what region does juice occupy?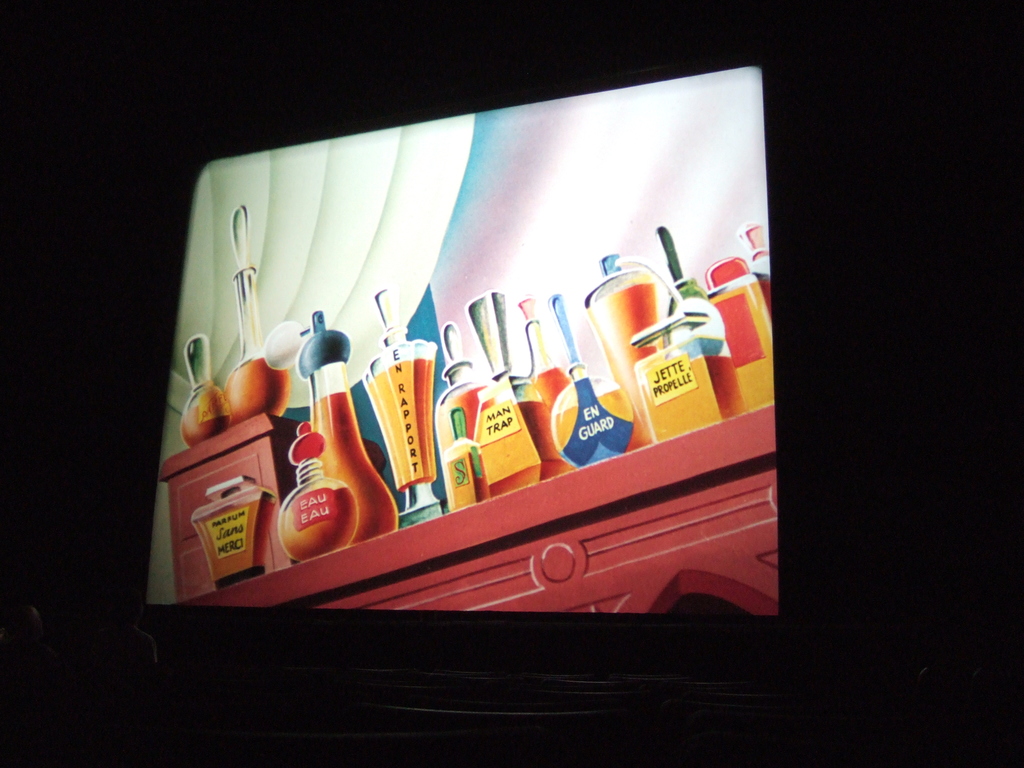
<region>280, 483, 357, 559</region>.
